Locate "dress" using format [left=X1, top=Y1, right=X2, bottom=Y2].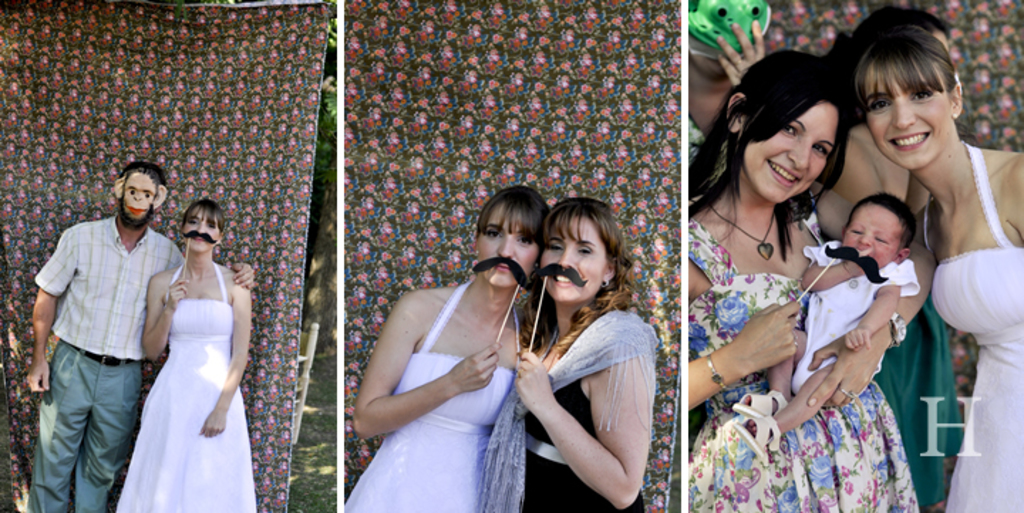
[left=522, top=350, right=643, bottom=512].
